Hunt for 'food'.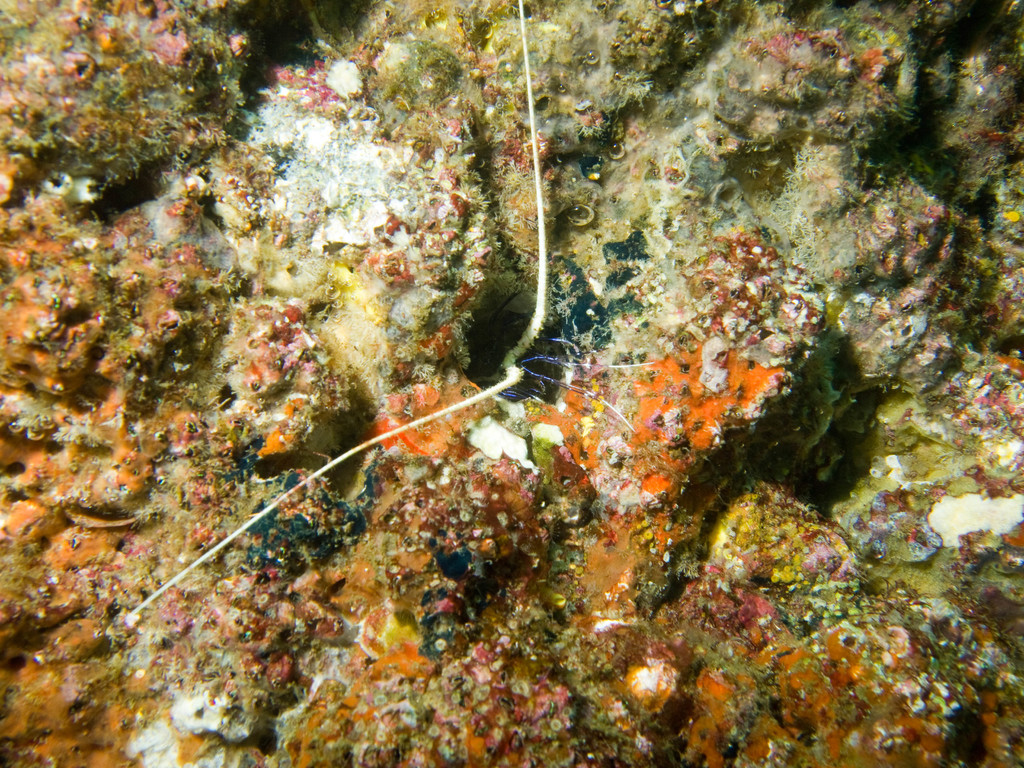
Hunted down at [0,0,1023,767].
